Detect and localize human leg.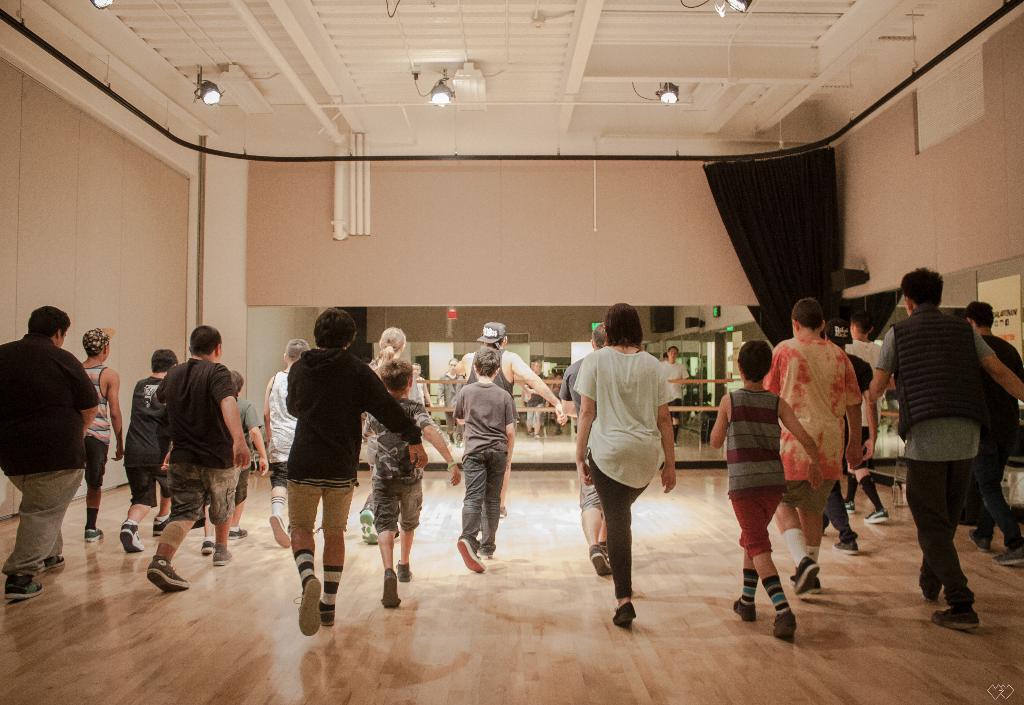
Localized at [x1=455, y1=446, x2=481, y2=569].
